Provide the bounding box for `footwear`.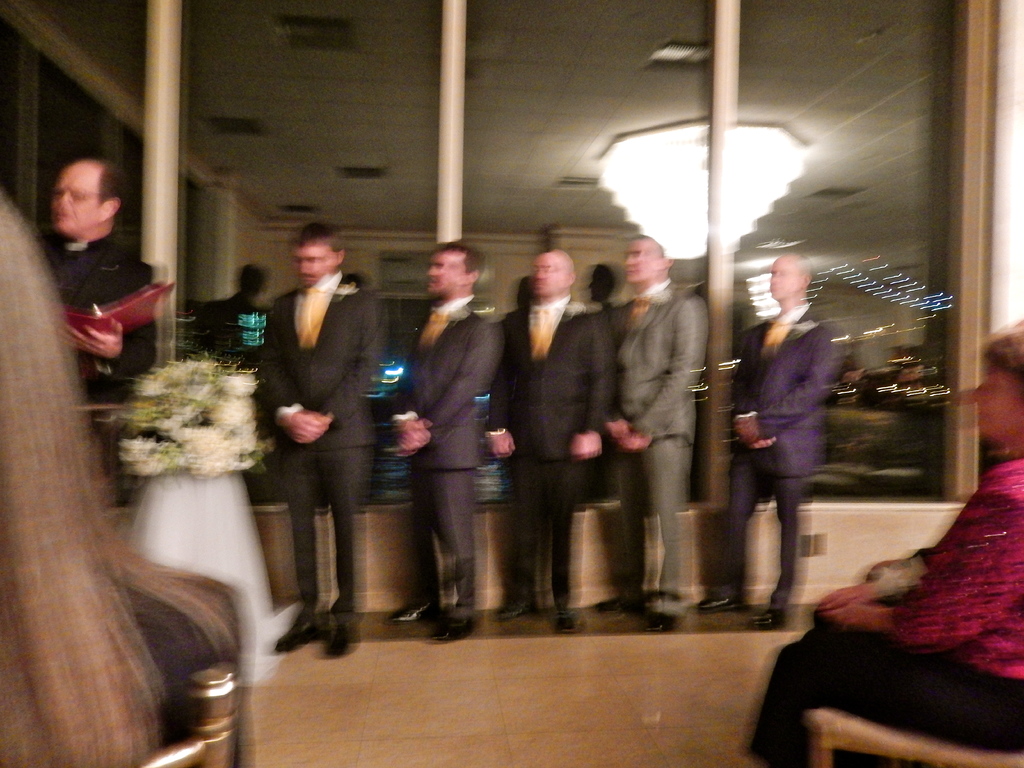
x1=328, y1=627, x2=350, y2=658.
